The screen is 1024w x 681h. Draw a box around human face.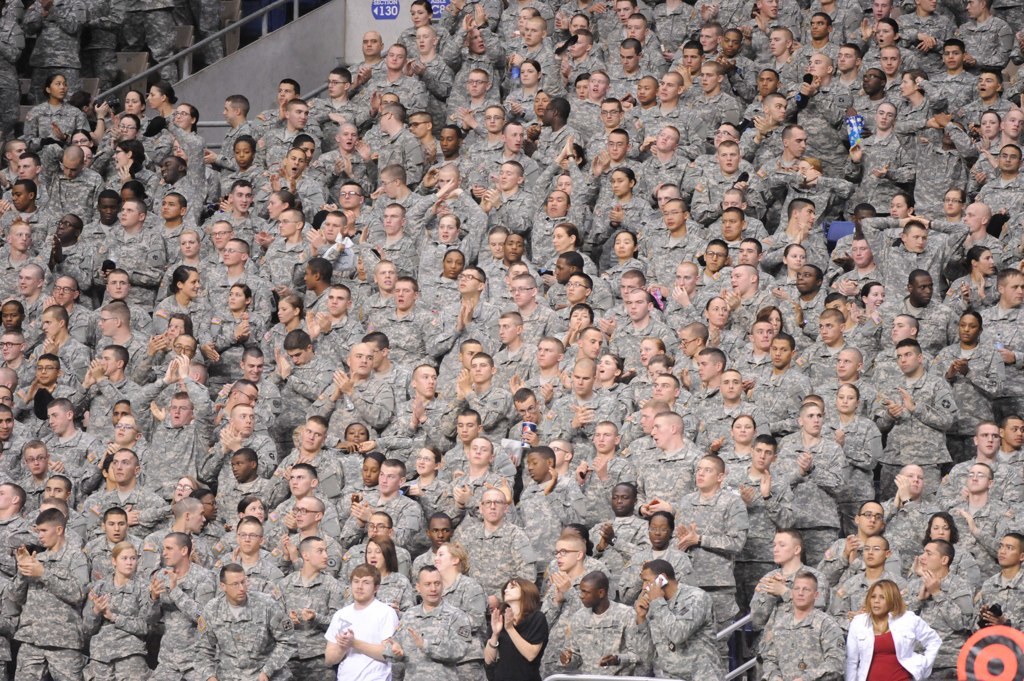
<bbox>698, 62, 724, 94</bbox>.
